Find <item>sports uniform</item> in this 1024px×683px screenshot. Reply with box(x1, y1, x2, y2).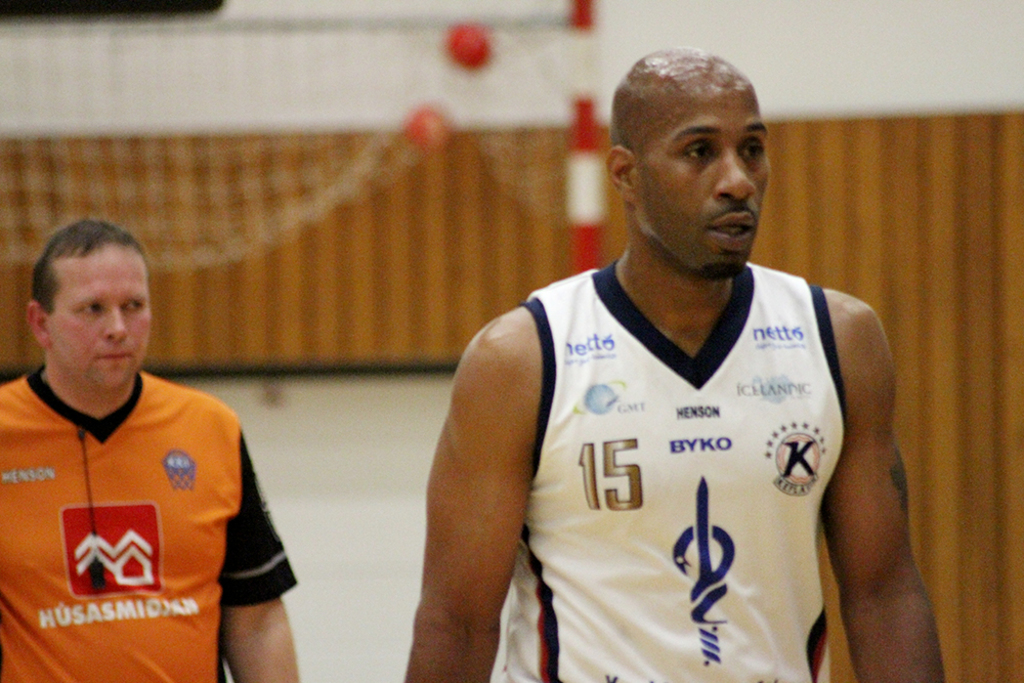
box(0, 353, 297, 682).
